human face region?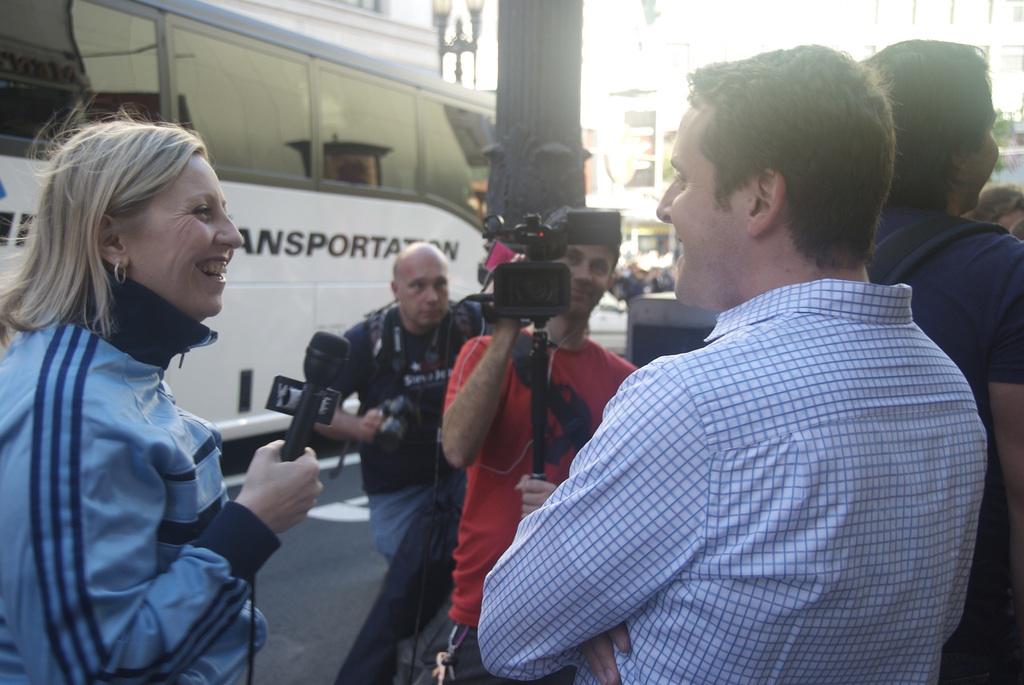
(554, 245, 615, 315)
